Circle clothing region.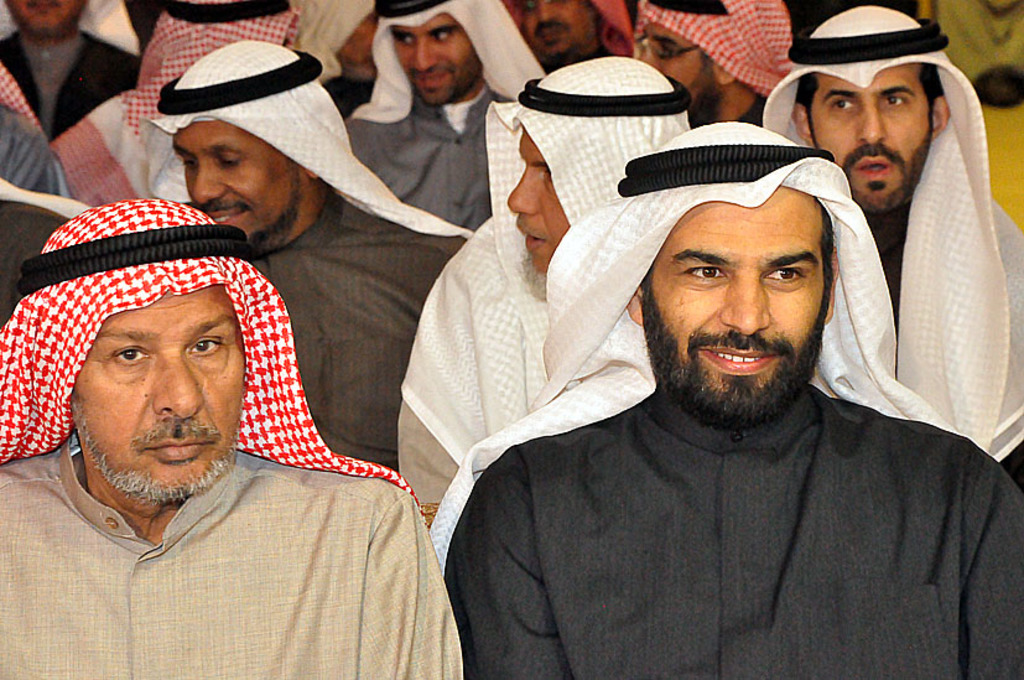
Region: [x1=0, y1=20, x2=147, y2=150].
